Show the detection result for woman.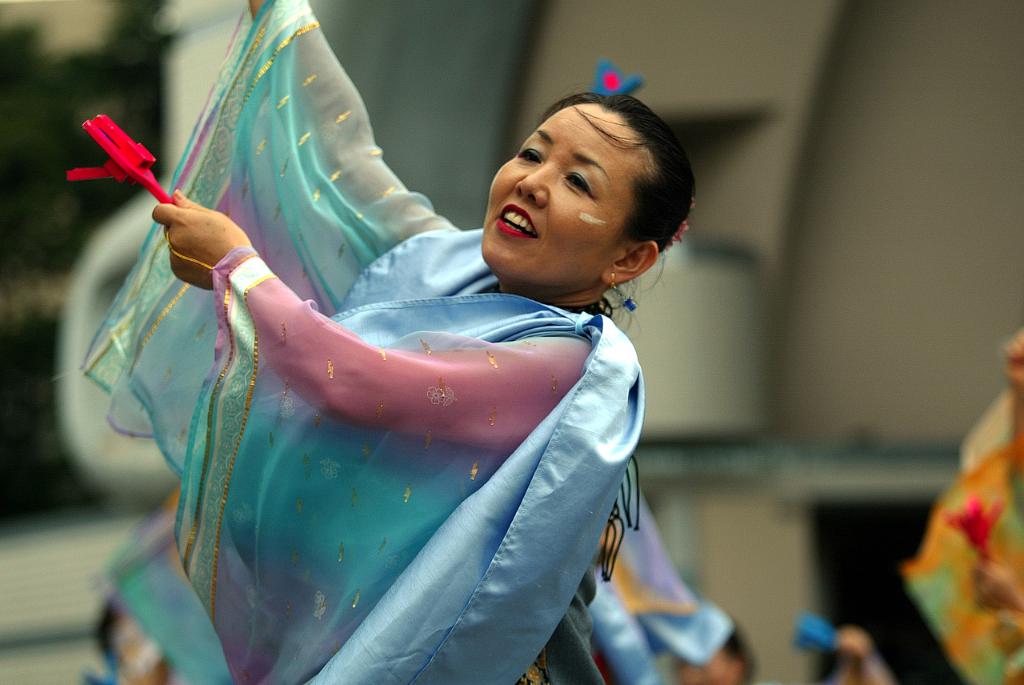
l=894, t=321, r=1023, b=684.
